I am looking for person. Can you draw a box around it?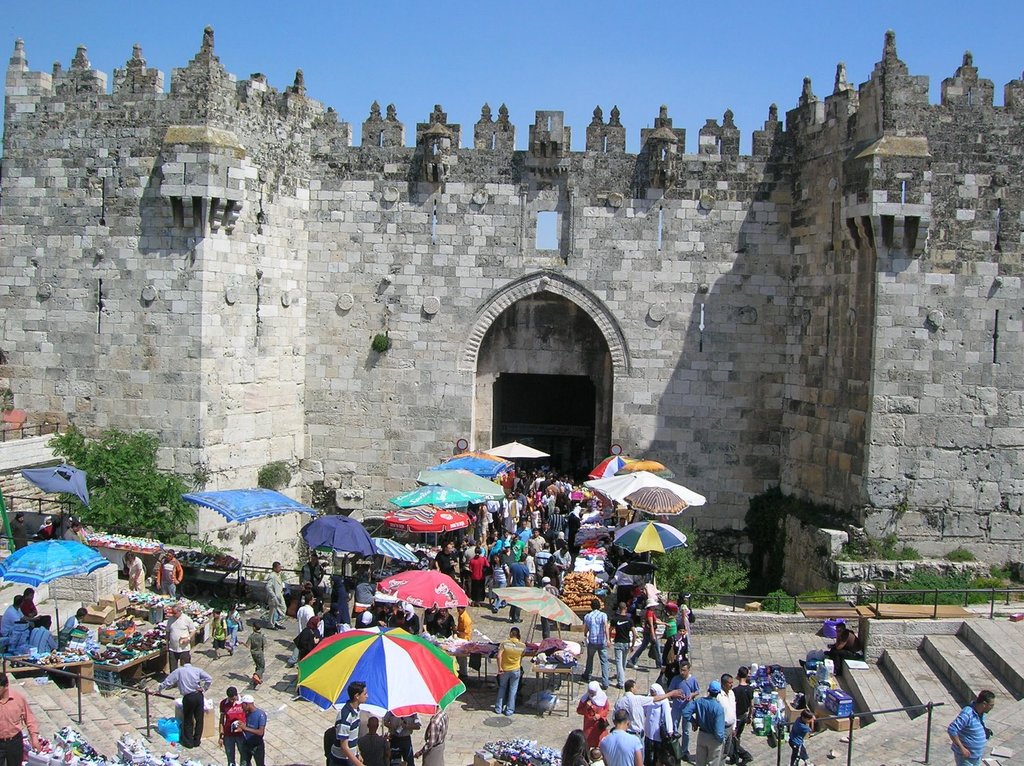
Sure, the bounding box is pyautogui.locateOnScreen(296, 616, 323, 655).
